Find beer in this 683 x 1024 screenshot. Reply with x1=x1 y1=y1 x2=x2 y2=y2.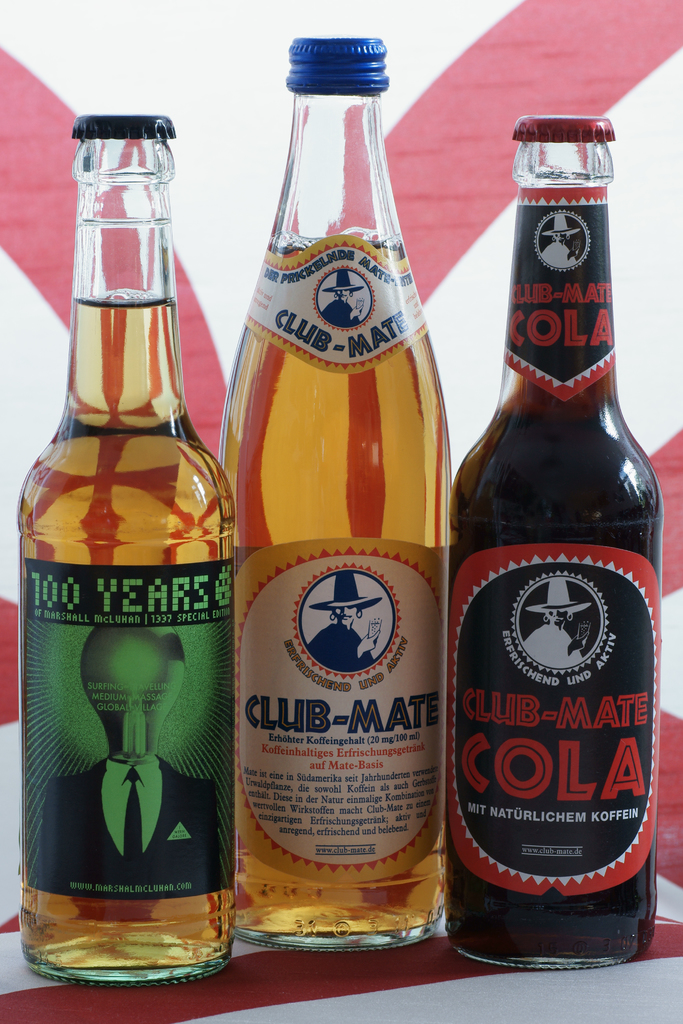
x1=451 y1=111 x2=656 y2=977.
